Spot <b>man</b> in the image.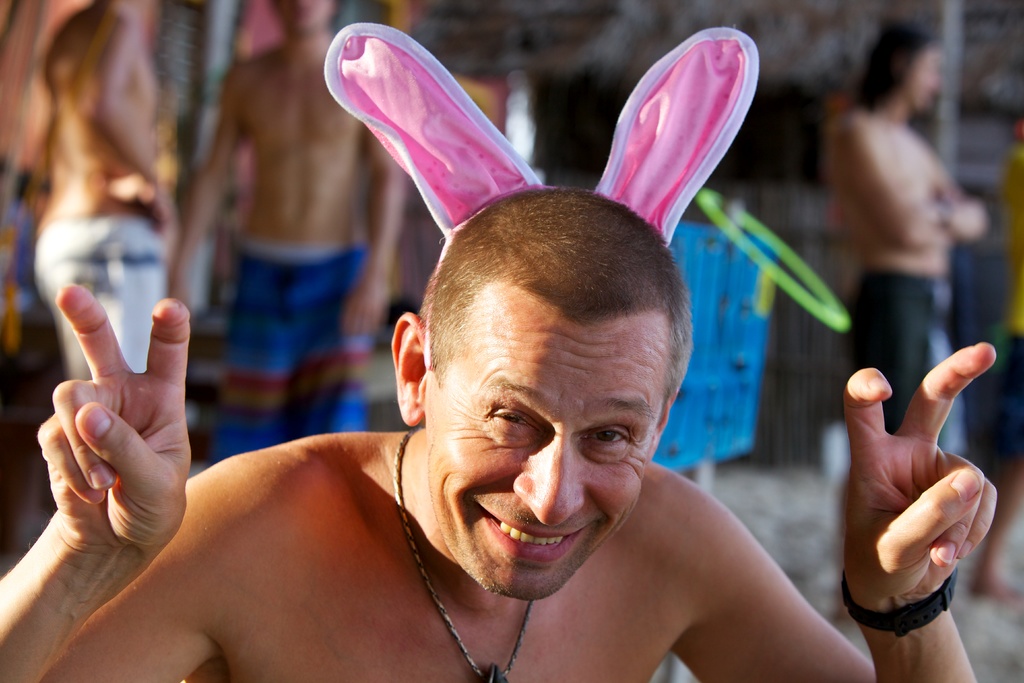
<b>man</b> found at crop(821, 22, 993, 553).
